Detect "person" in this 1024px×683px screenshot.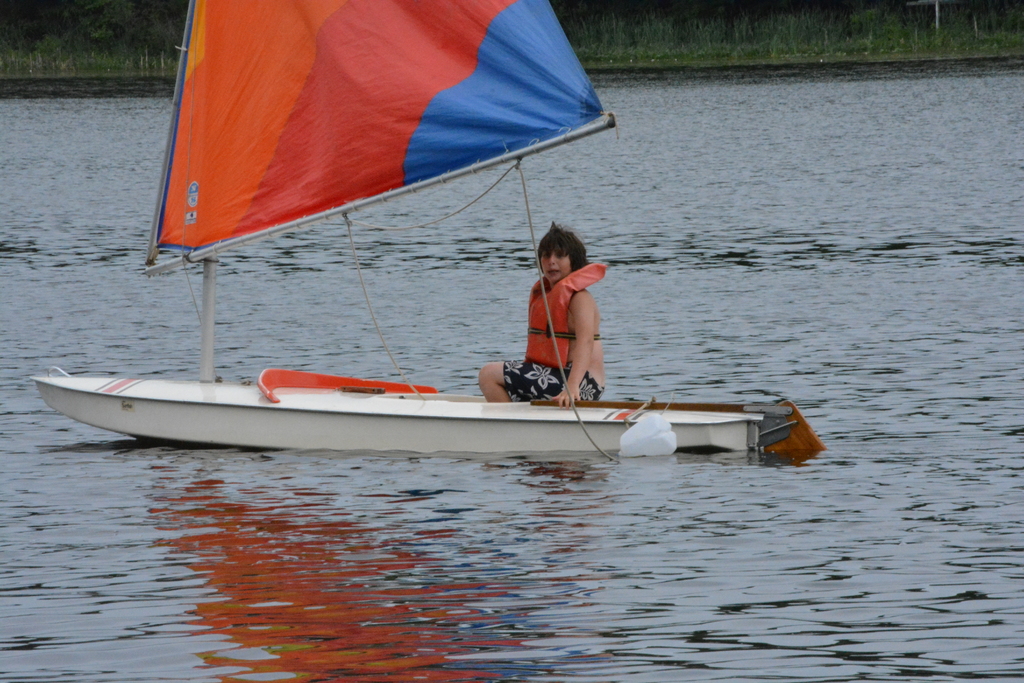
Detection: [x1=481, y1=227, x2=606, y2=404].
